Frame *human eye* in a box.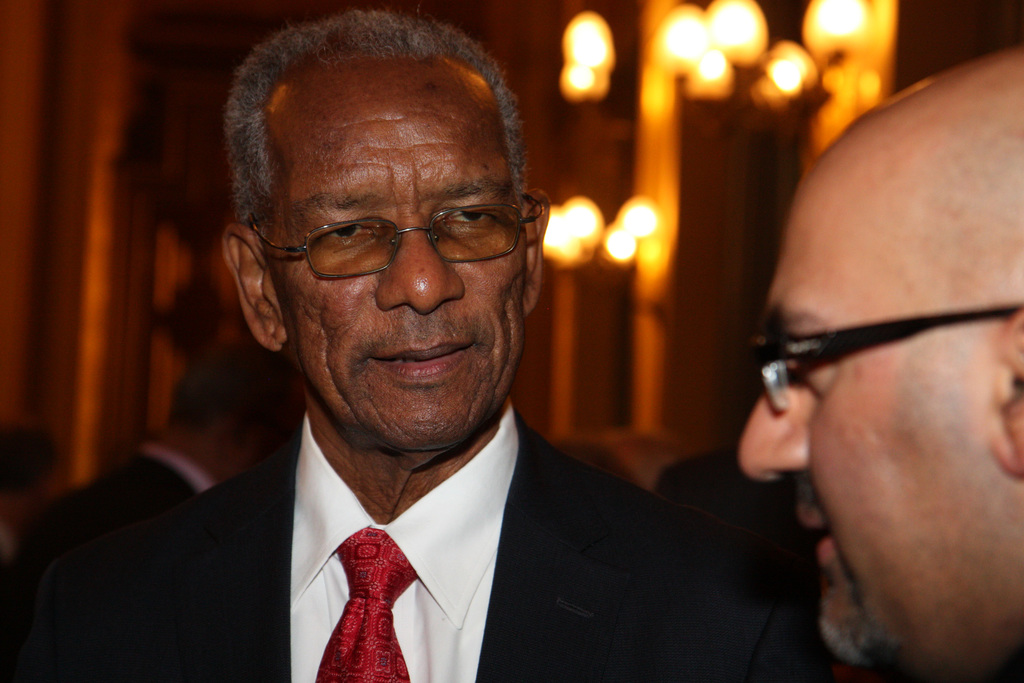
314 213 384 245.
